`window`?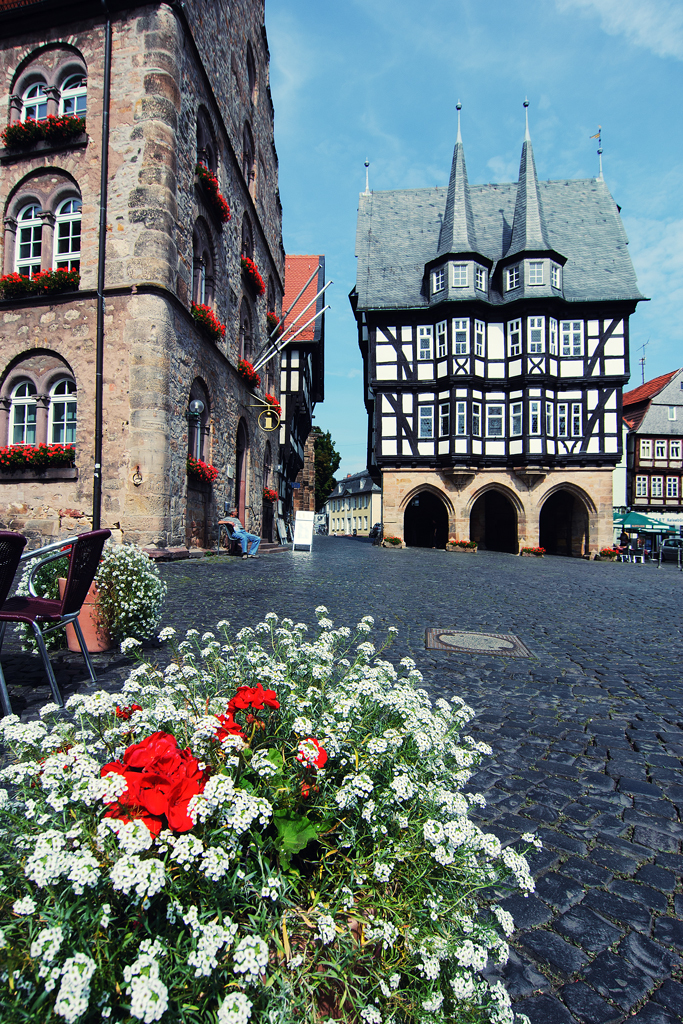
pyautogui.locateOnScreen(451, 313, 467, 356)
